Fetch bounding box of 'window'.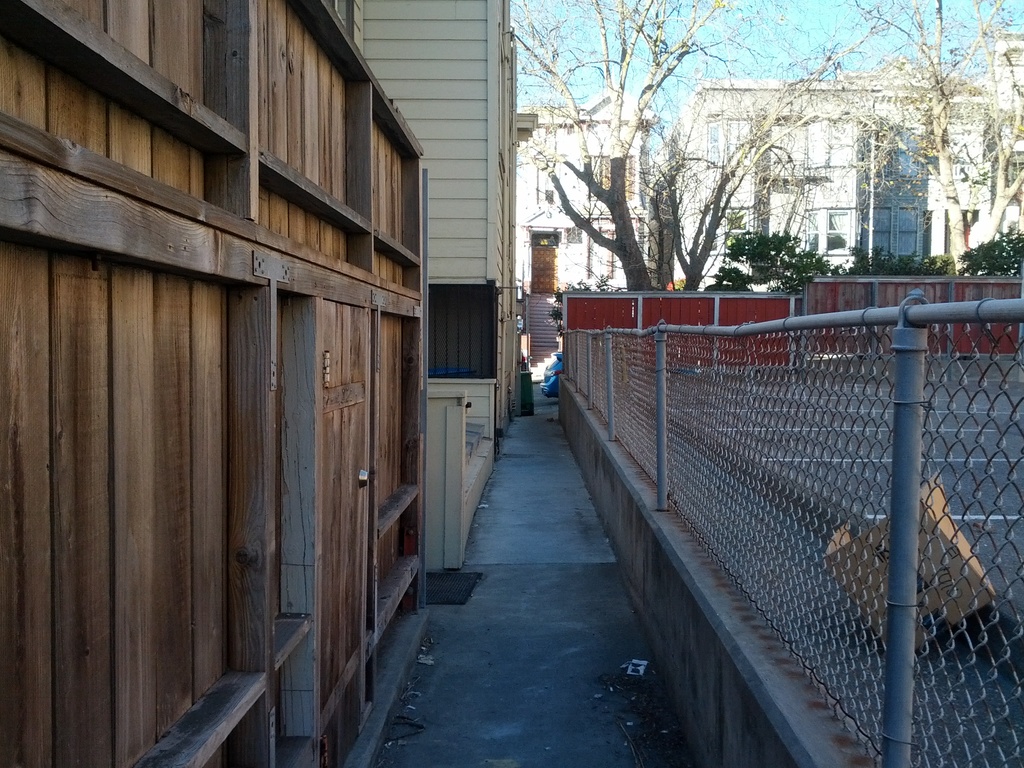
Bbox: region(421, 264, 493, 381).
